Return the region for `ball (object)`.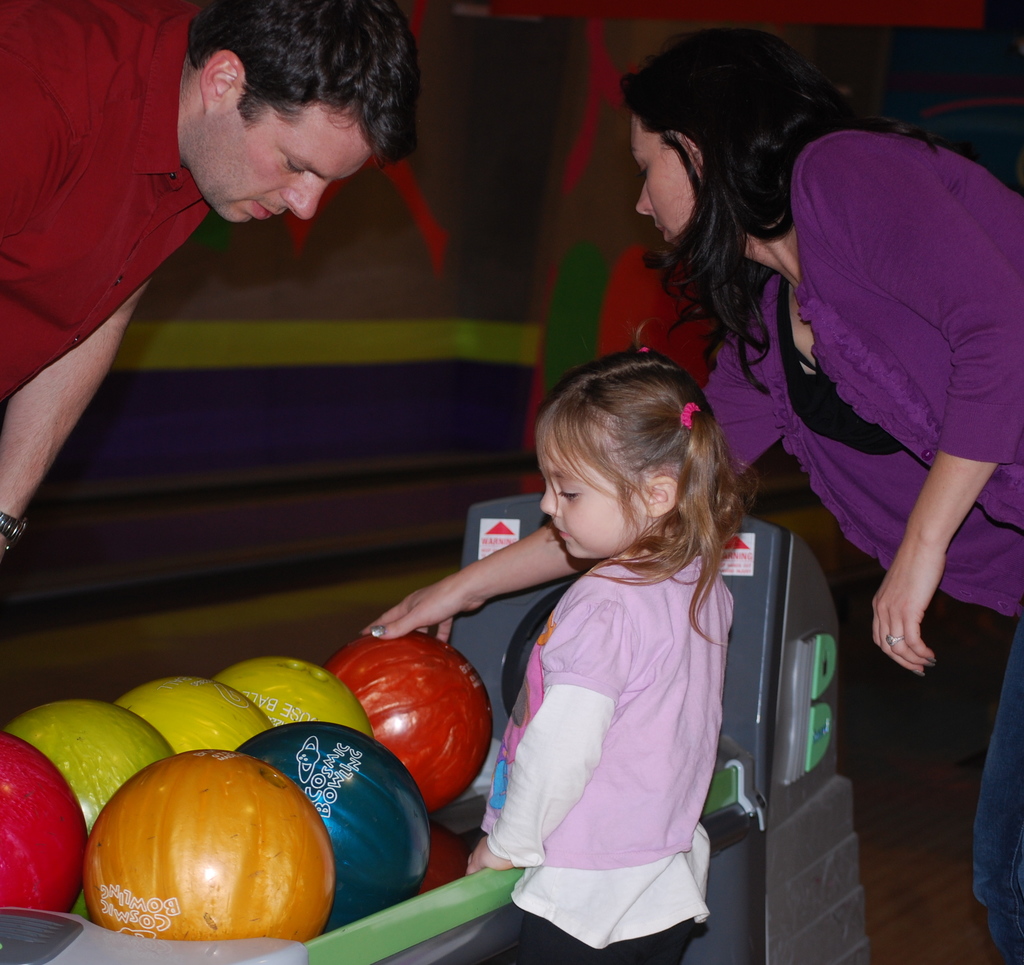
{"x1": 213, "y1": 658, "x2": 370, "y2": 737}.
